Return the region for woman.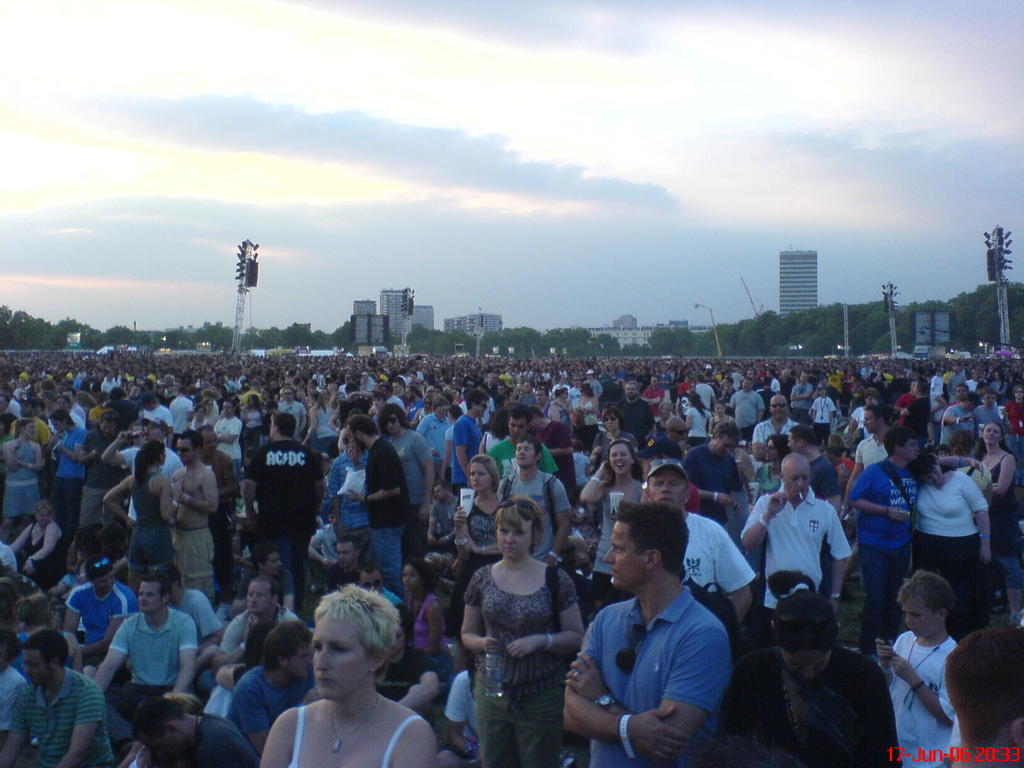
region(502, 387, 523, 410).
